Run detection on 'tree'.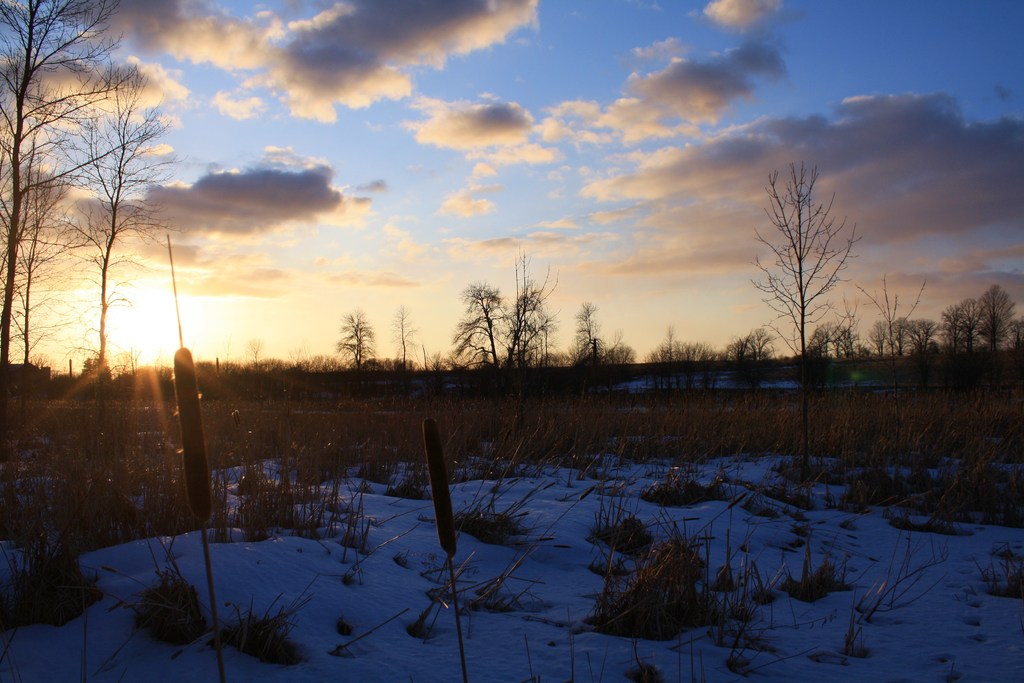
Result: [974, 281, 1022, 355].
